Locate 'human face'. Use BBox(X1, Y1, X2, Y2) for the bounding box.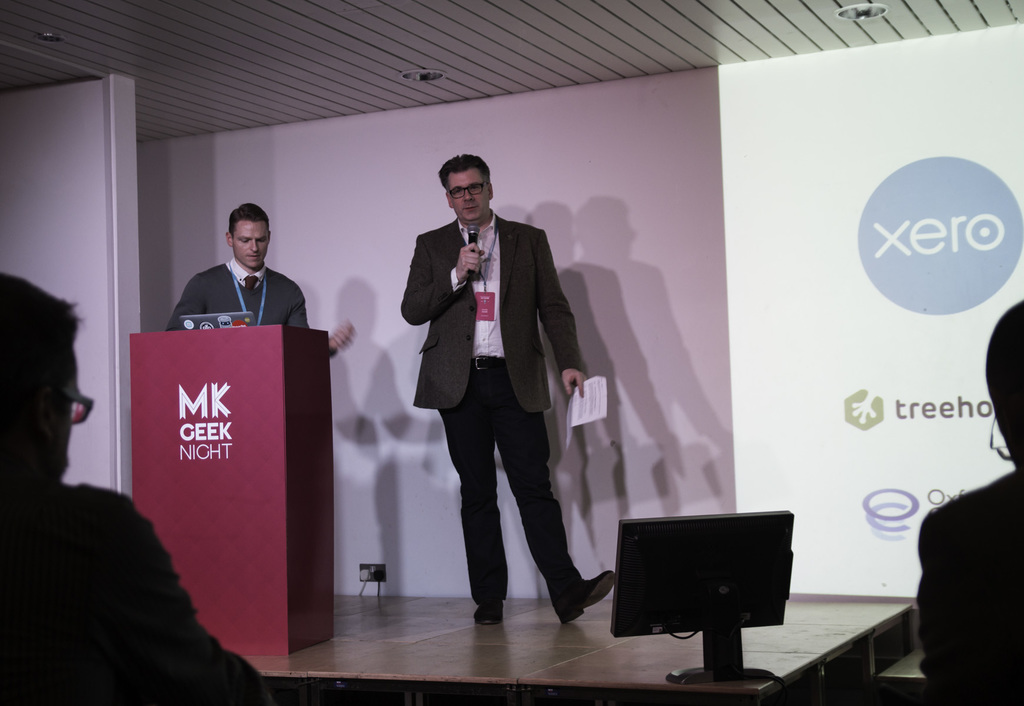
BBox(447, 167, 488, 222).
